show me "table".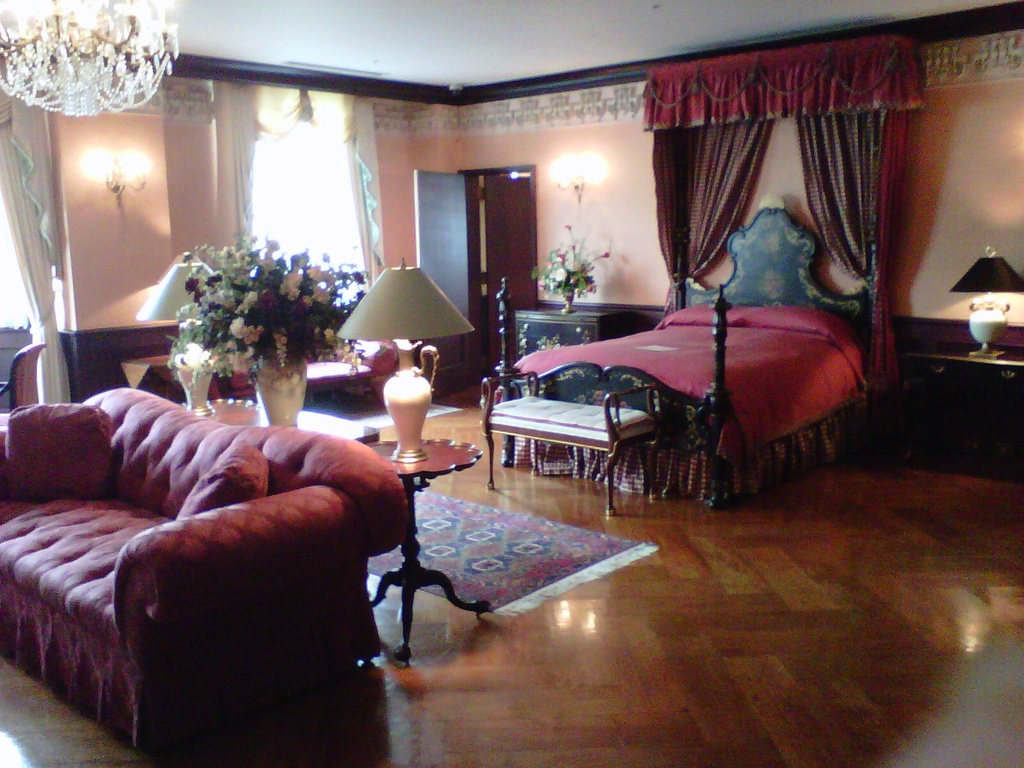
"table" is here: detection(303, 335, 361, 412).
